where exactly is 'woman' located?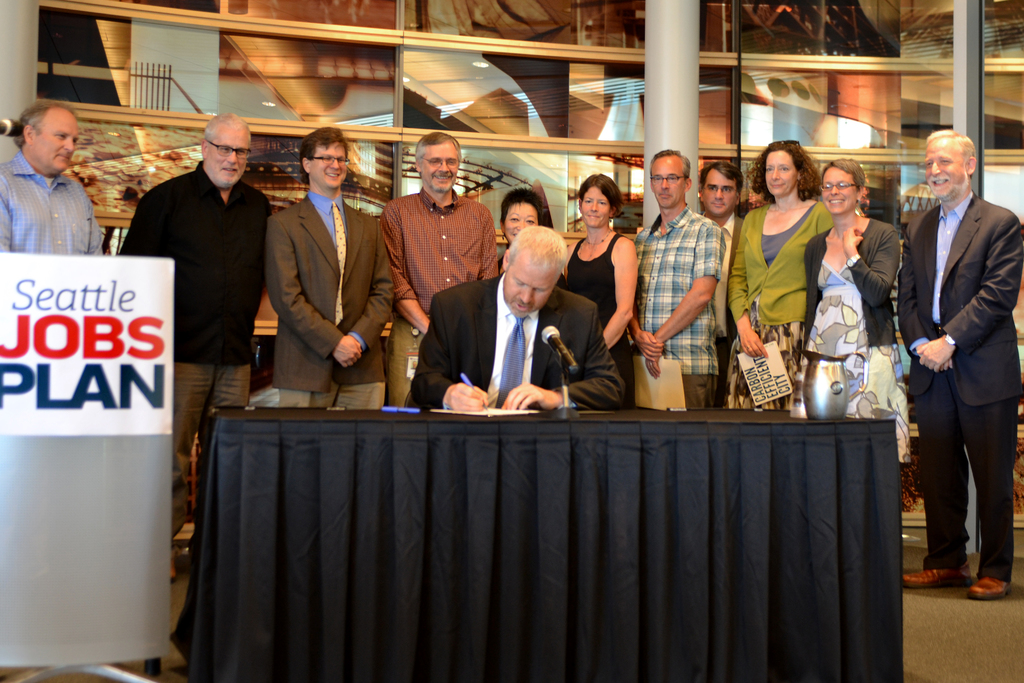
Its bounding box is <bbox>498, 185, 542, 274</bbox>.
